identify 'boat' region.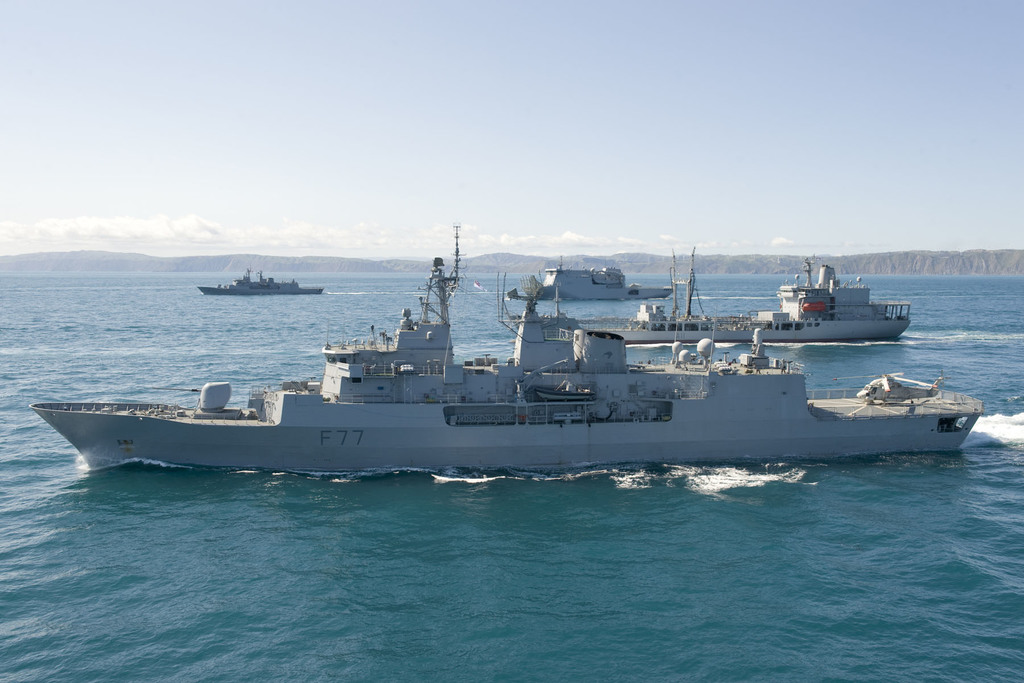
Region: [x1=495, y1=260, x2=678, y2=327].
